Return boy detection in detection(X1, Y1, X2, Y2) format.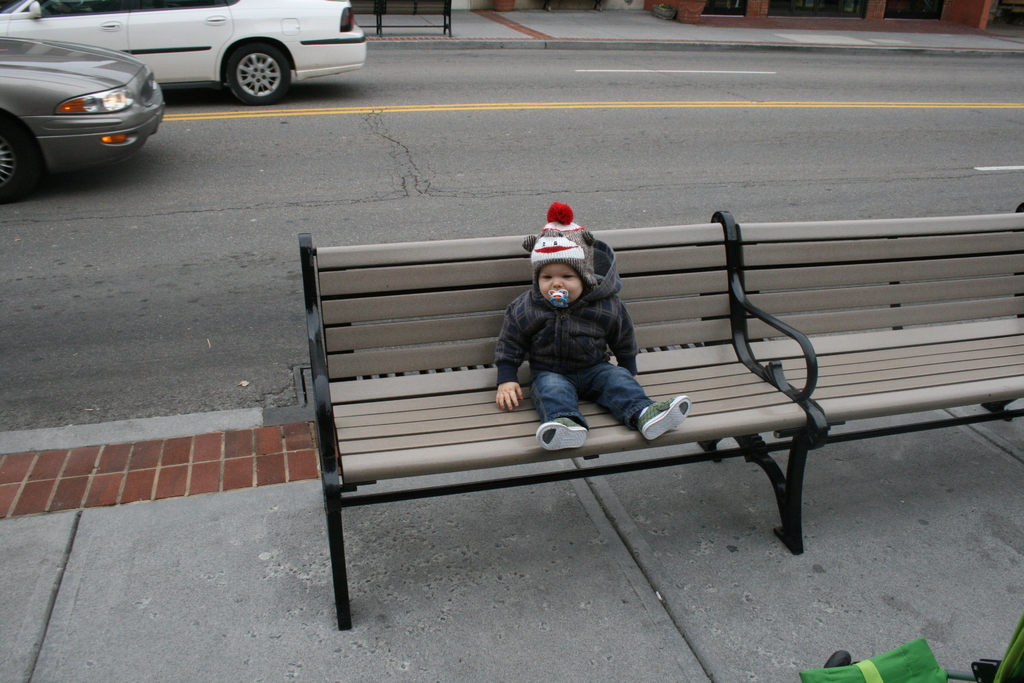
detection(491, 197, 691, 451).
